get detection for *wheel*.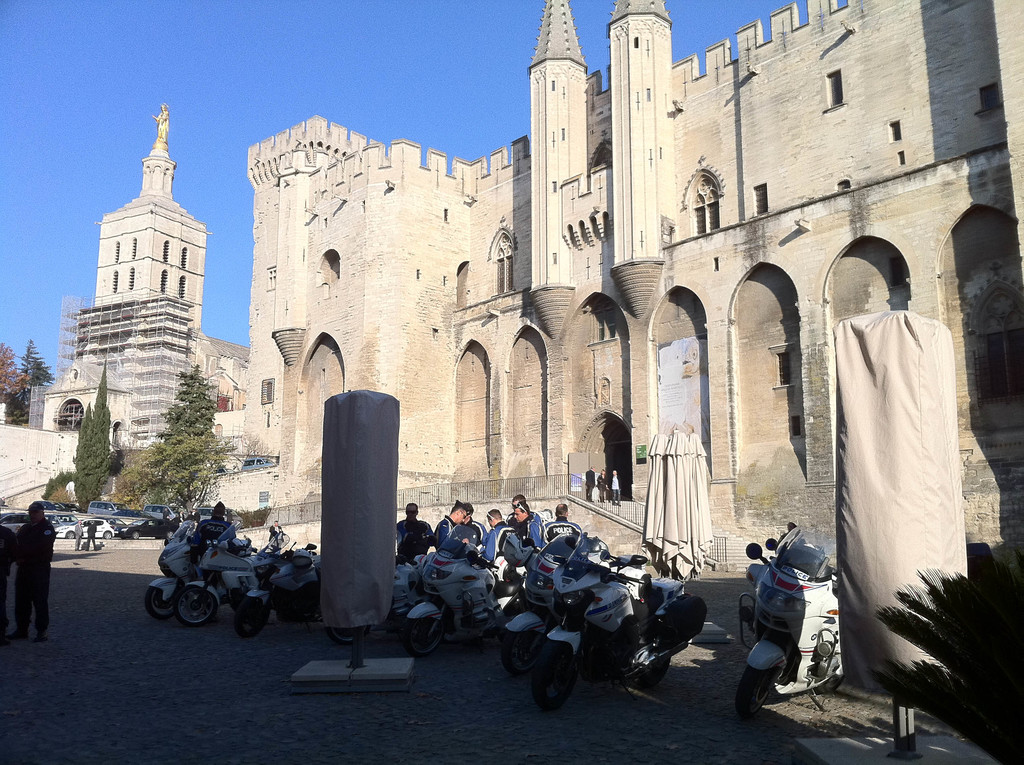
Detection: pyautogui.locateOnScreen(132, 531, 140, 540).
